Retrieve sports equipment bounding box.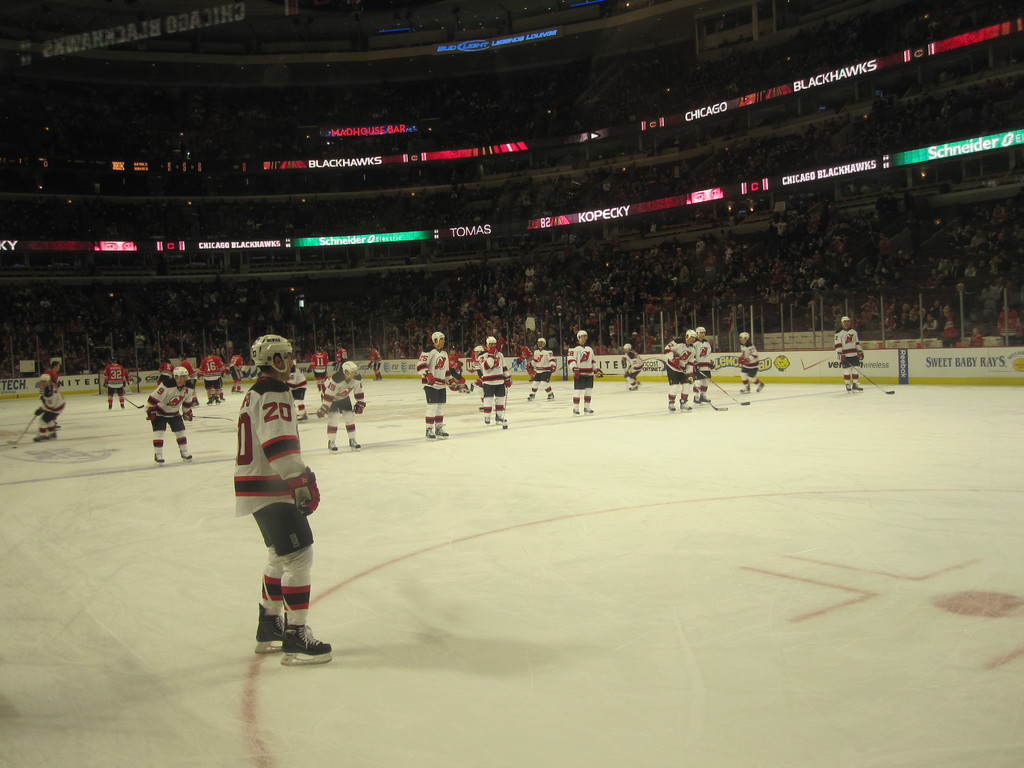
Bounding box: 677 365 726 413.
